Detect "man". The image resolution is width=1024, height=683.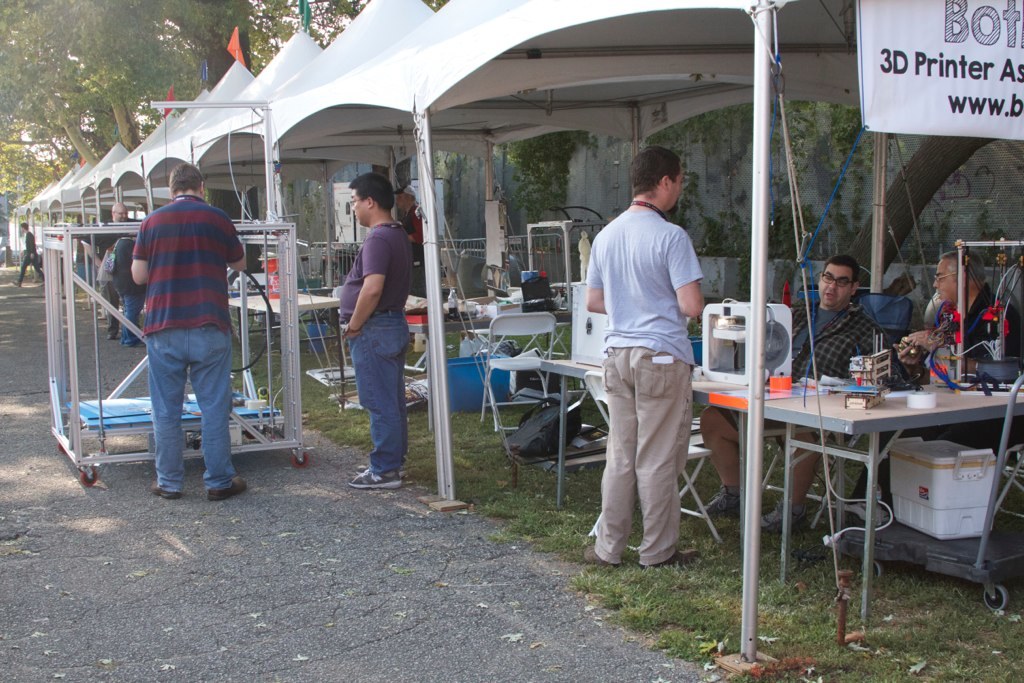
[856, 271, 915, 326].
